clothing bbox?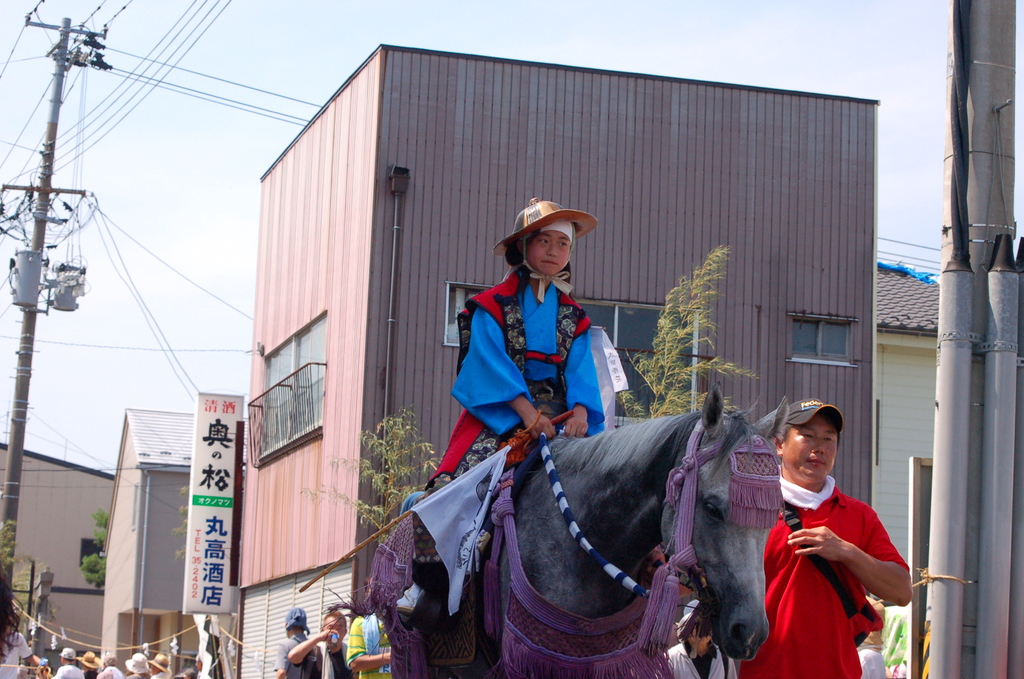
645 632 735 678
